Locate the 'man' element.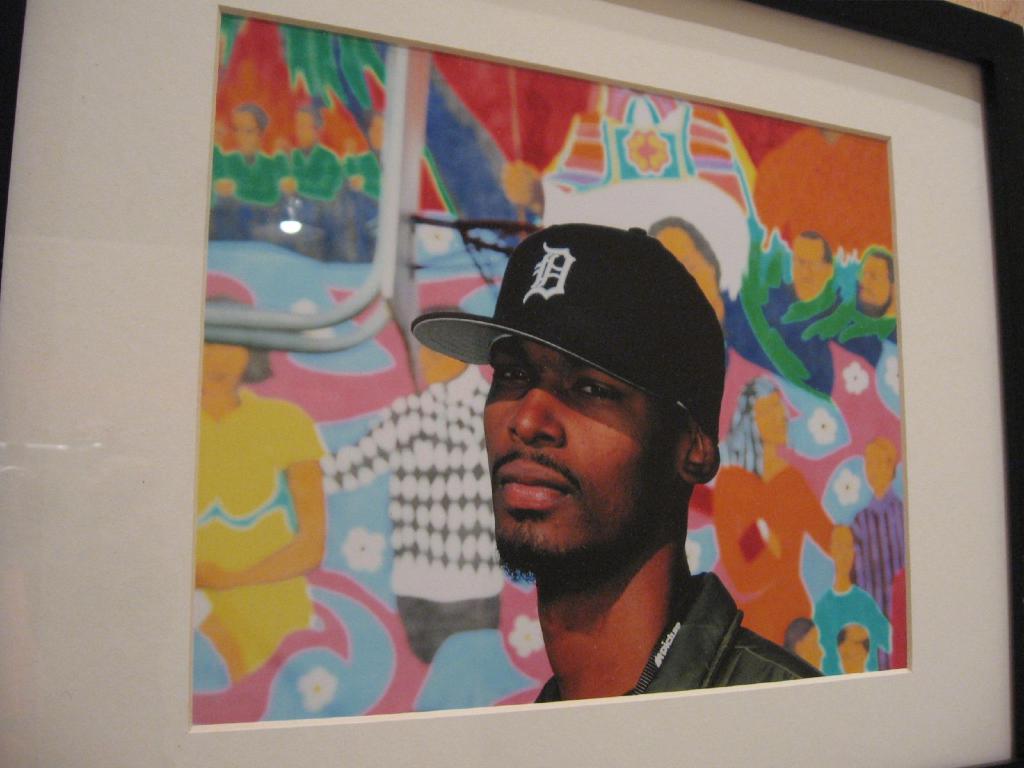
Element bbox: 375,212,812,710.
